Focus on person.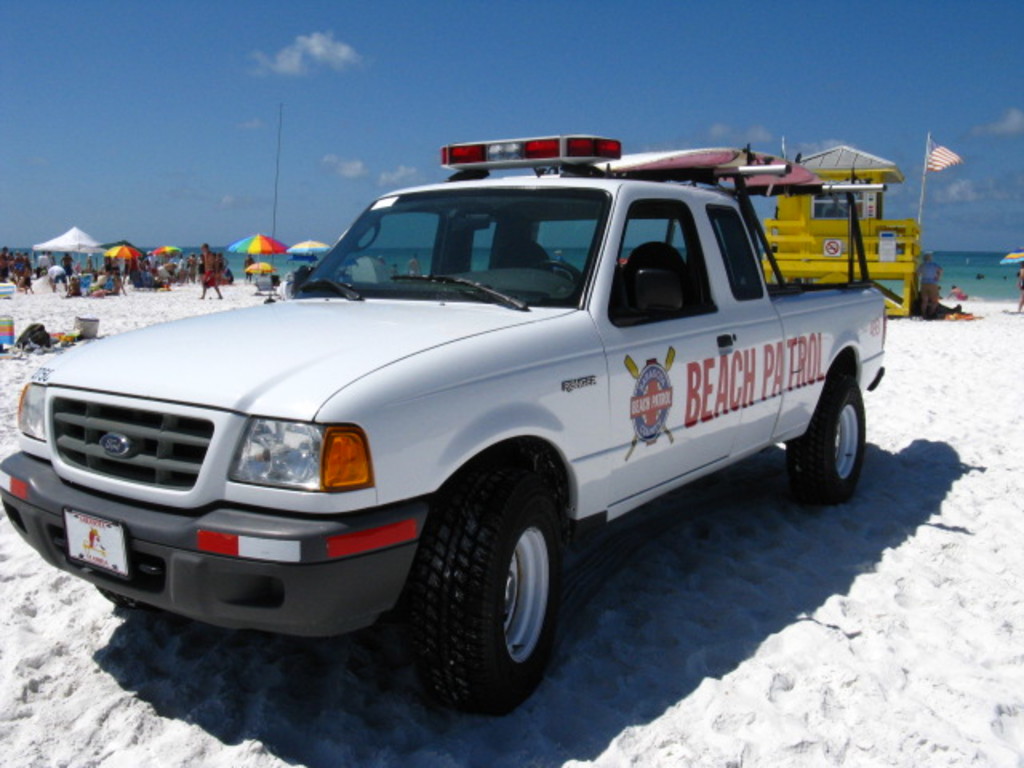
Focused at pyautogui.locateOnScreen(915, 251, 939, 320).
